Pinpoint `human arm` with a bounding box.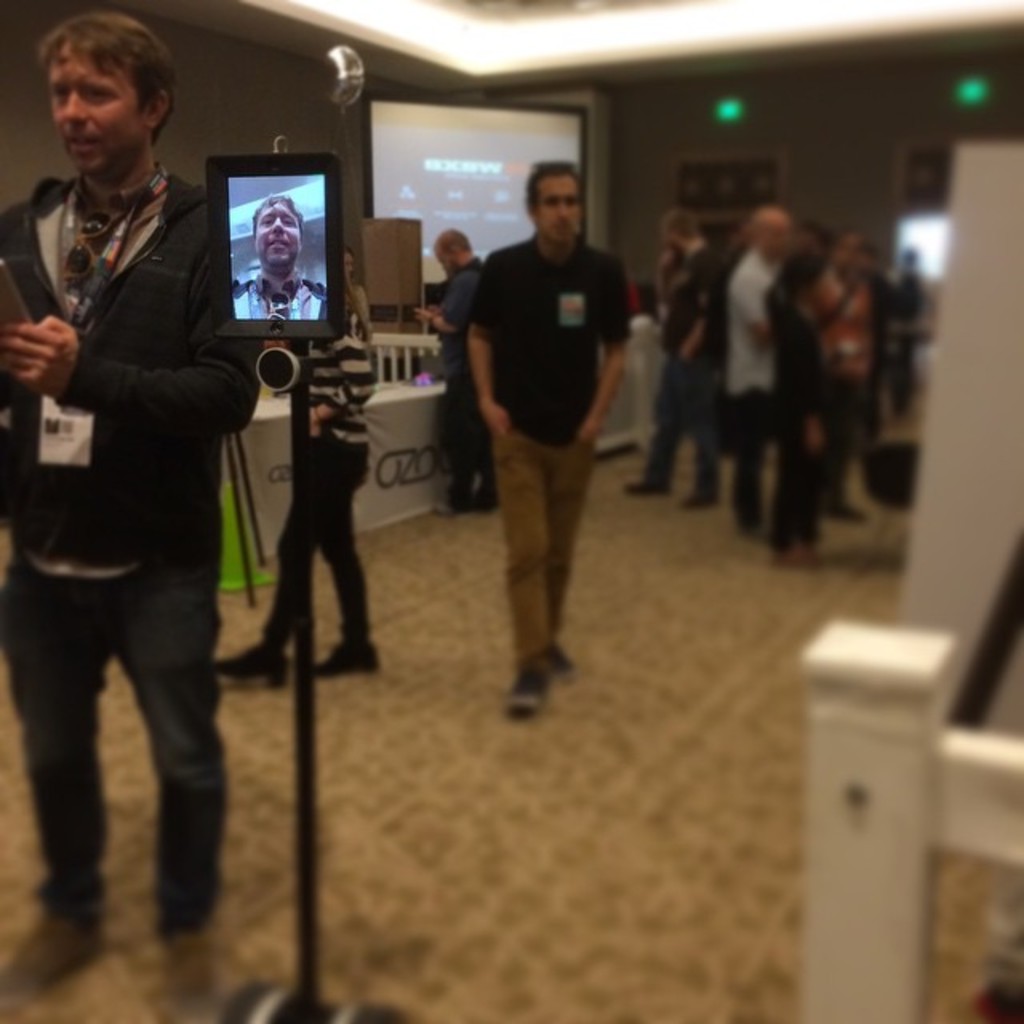
bbox=(464, 250, 514, 437).
